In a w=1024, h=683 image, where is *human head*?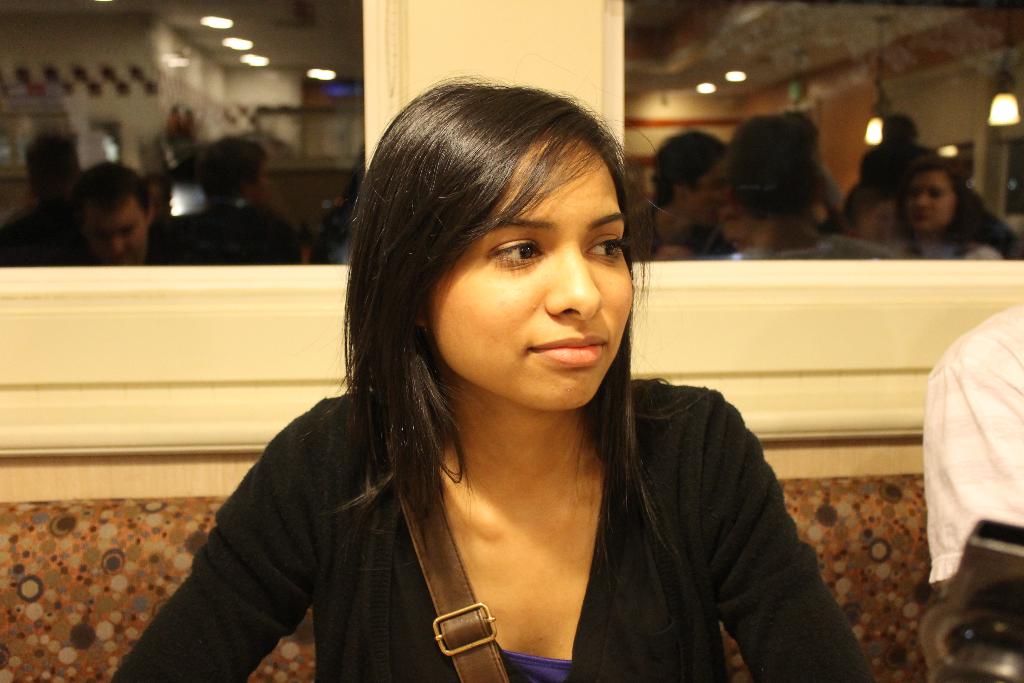
l=141, t=177, r=173, b=220.
